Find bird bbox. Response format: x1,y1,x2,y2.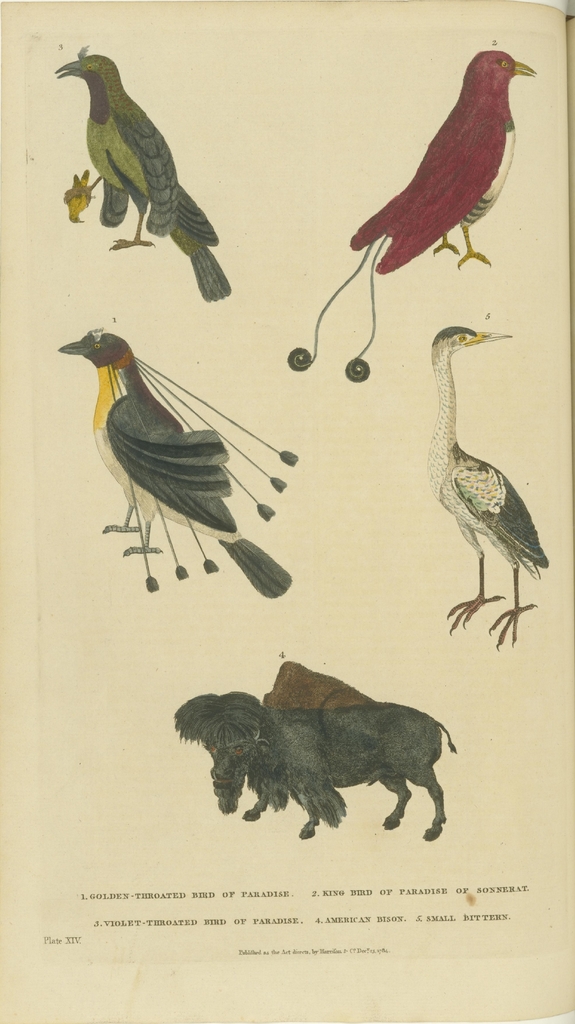
60,318,305,600.
